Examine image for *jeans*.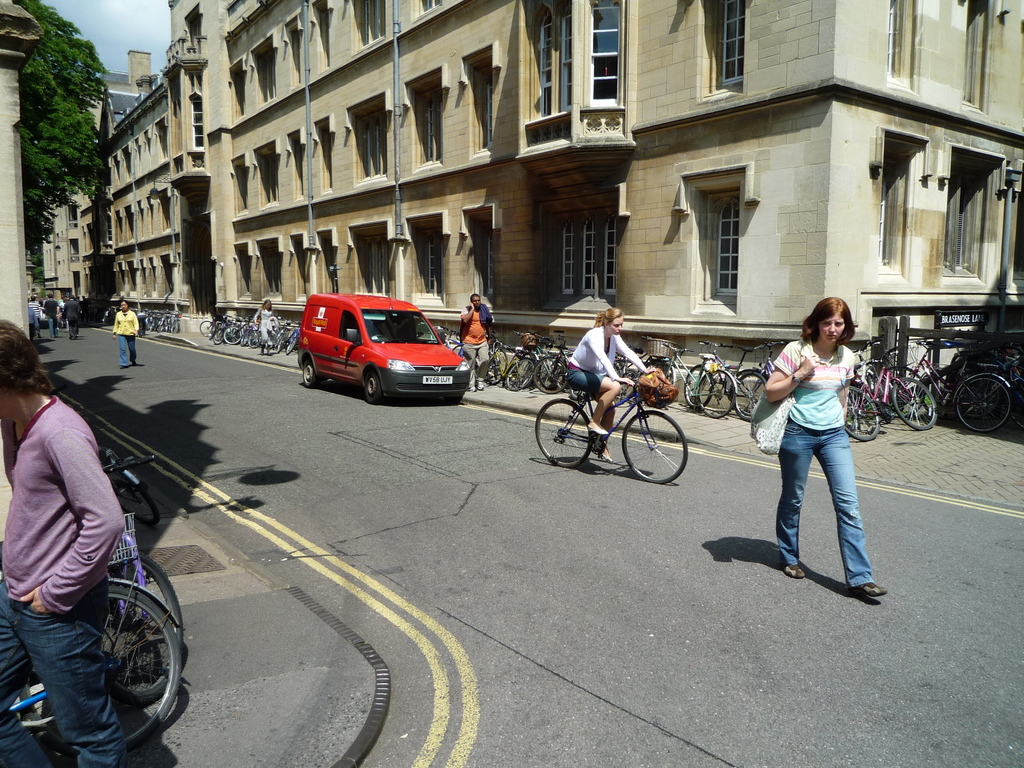
Examination result: (x1=0, y1=579, x2=129, y2=767).
